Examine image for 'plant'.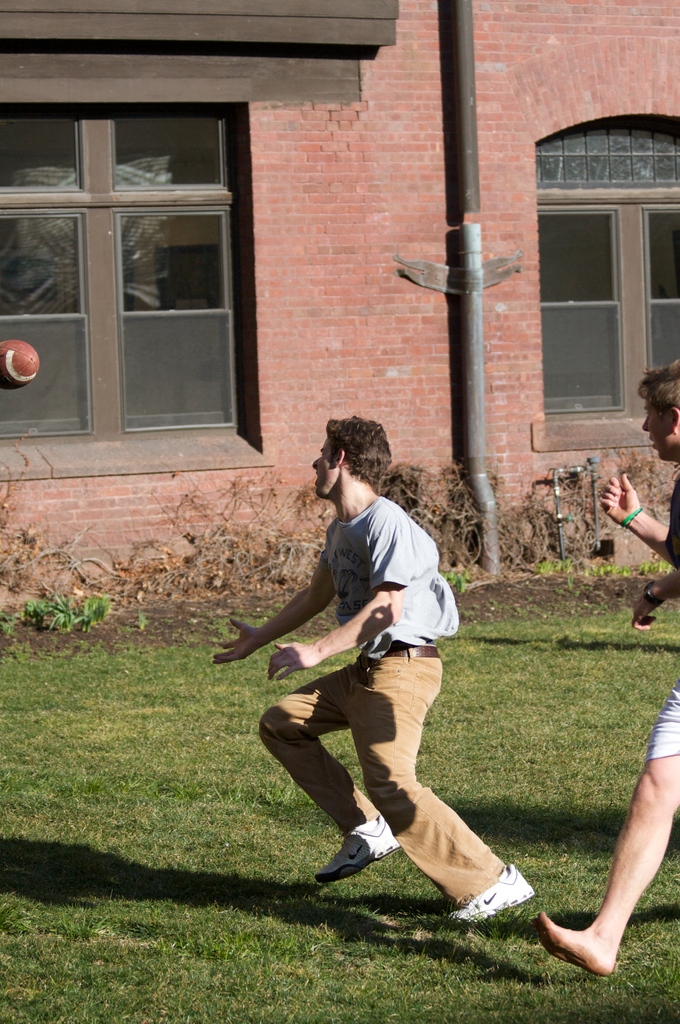
Examination result: detection(129, 600, 157, 631).
